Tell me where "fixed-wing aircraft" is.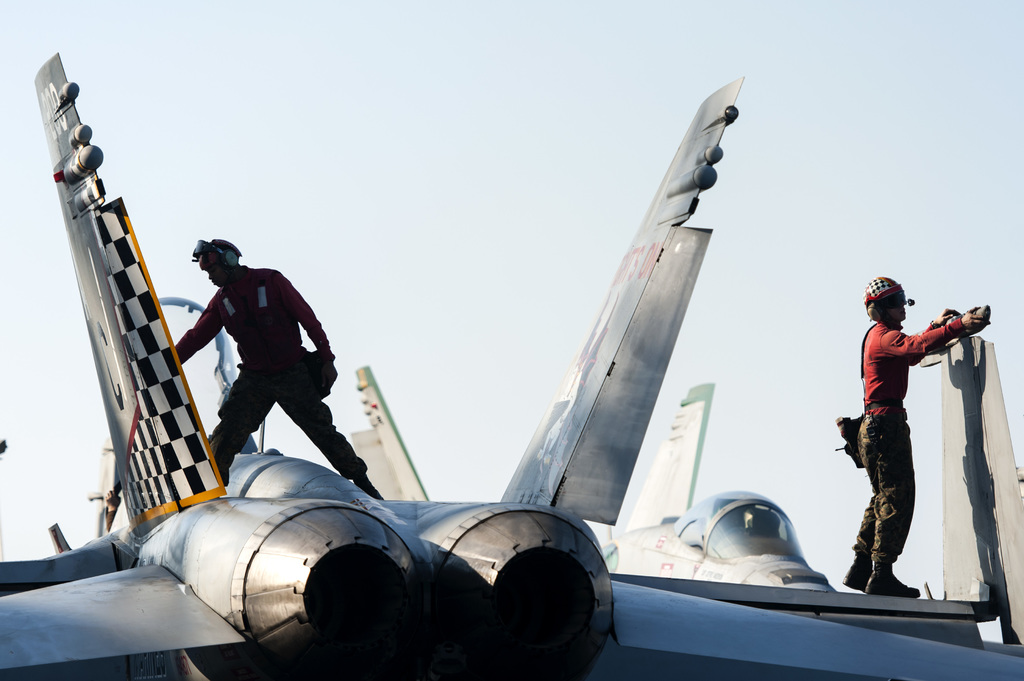
"fixed-wing aircraft" is at x1=0 y1=47 x2=1023 y2=680.
